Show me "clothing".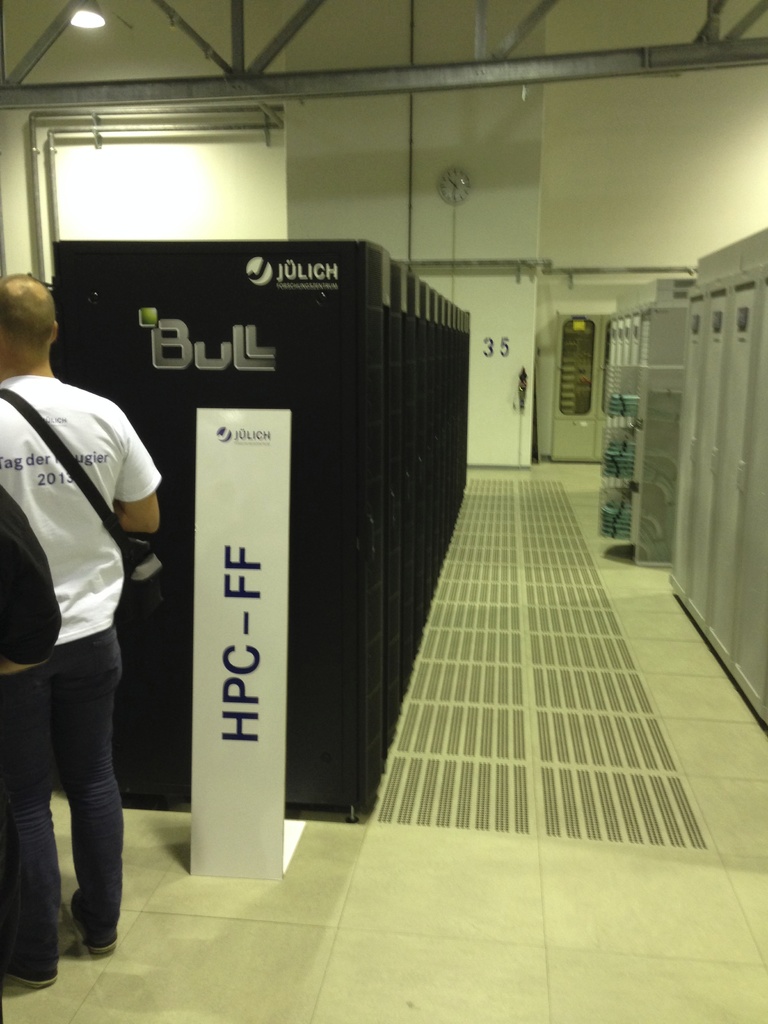
"clothing" is here: locate(0, 376, 162, 977).
